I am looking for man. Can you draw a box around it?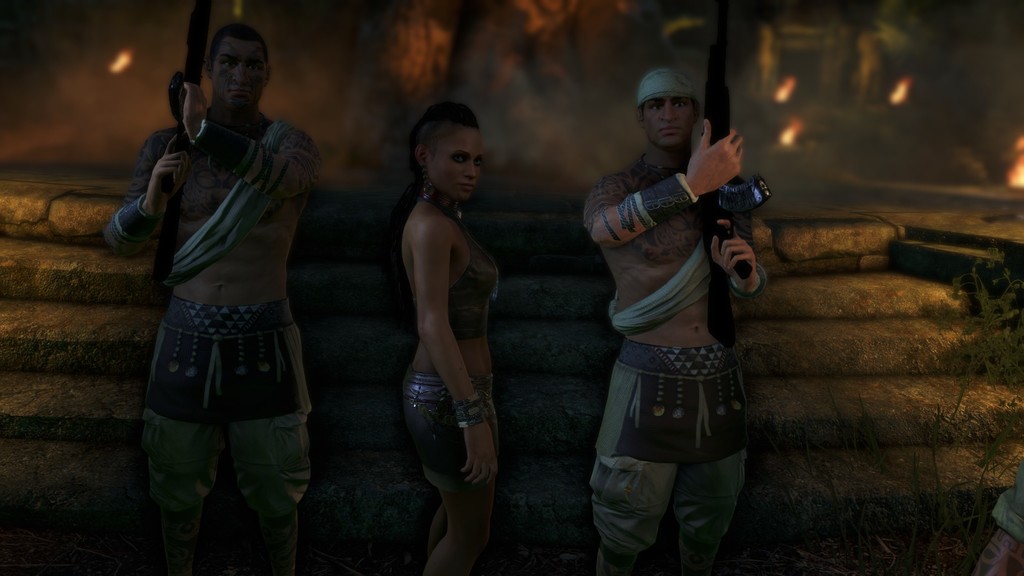
Sure, the bounding box is (100, 22, 320, 575).
